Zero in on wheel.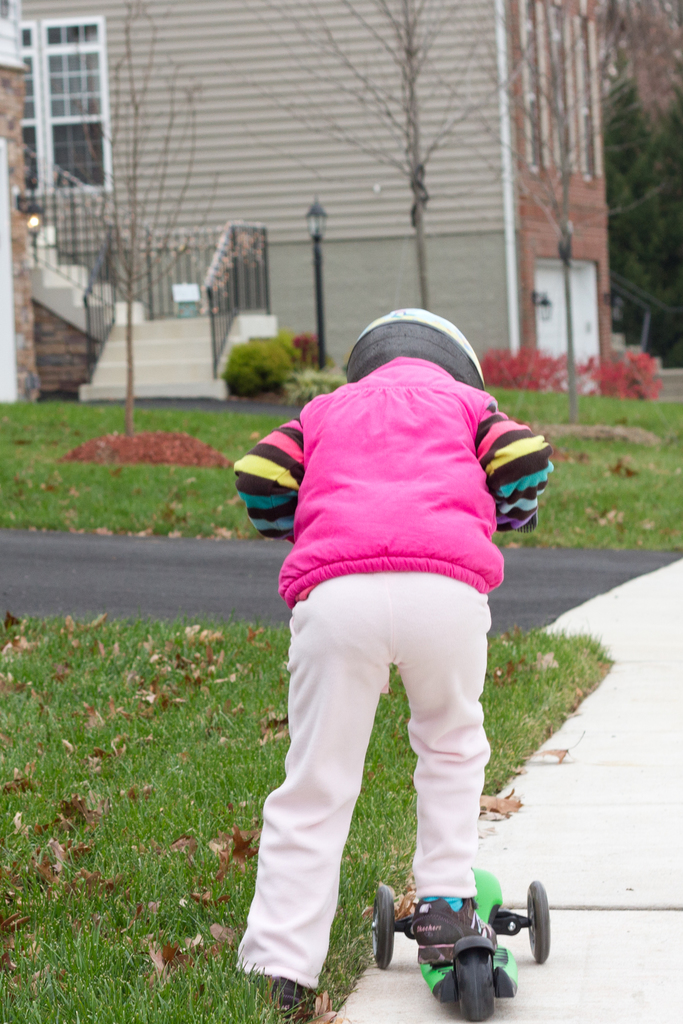
Zeroed in: box=[457, 954, 495, 1023].
